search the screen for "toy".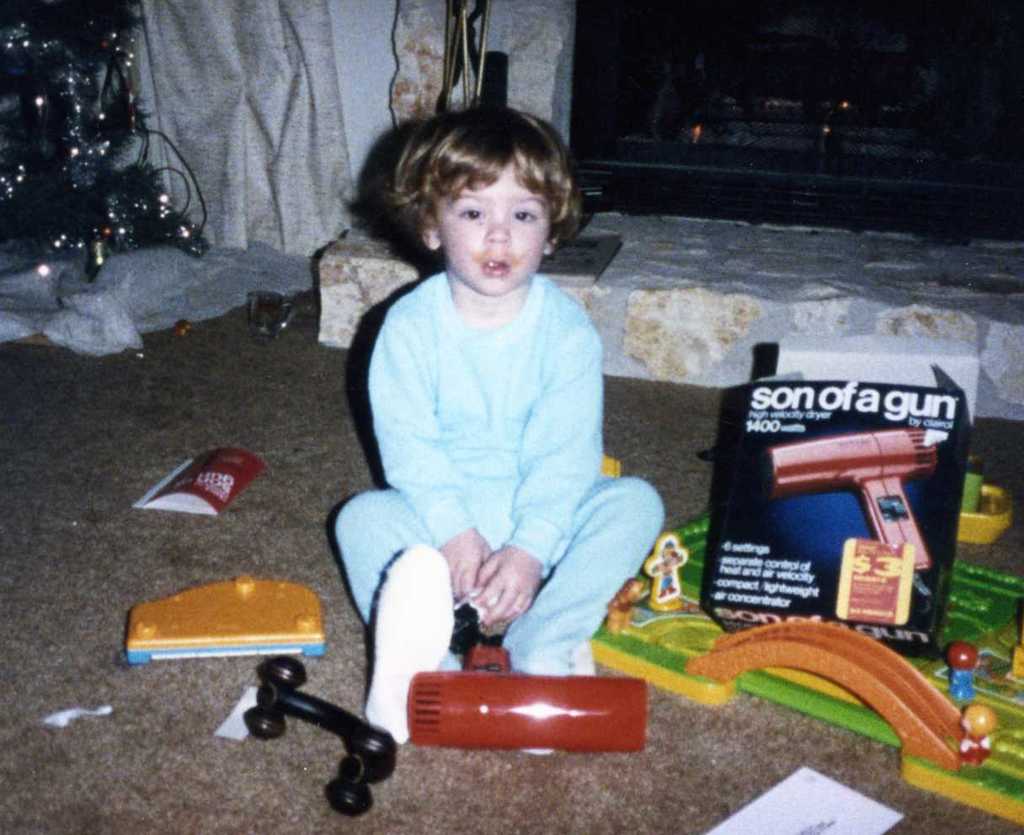
Found at x1=737 y1=418 x2=930 y2=596.
